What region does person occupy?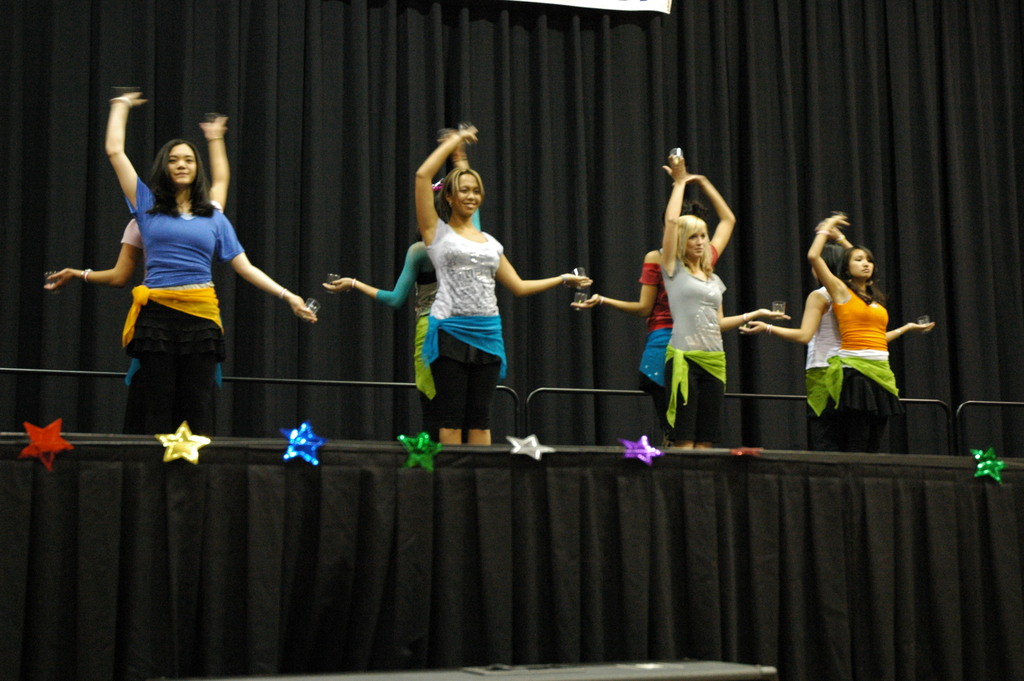
(x1=407, y1=124, x2=591, y2=448).
